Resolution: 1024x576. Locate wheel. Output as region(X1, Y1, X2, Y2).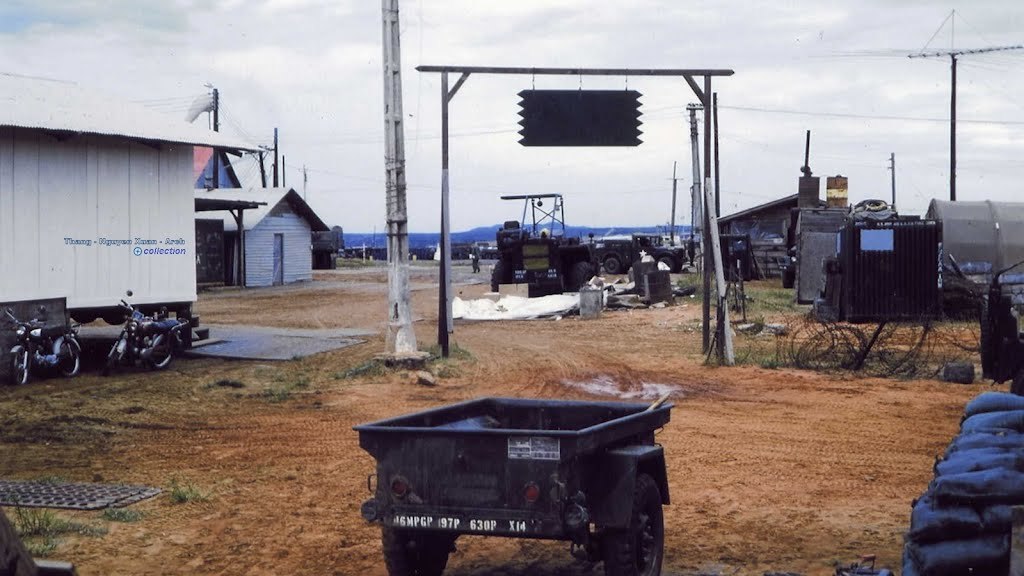
region(569, 261, 598, 292).
